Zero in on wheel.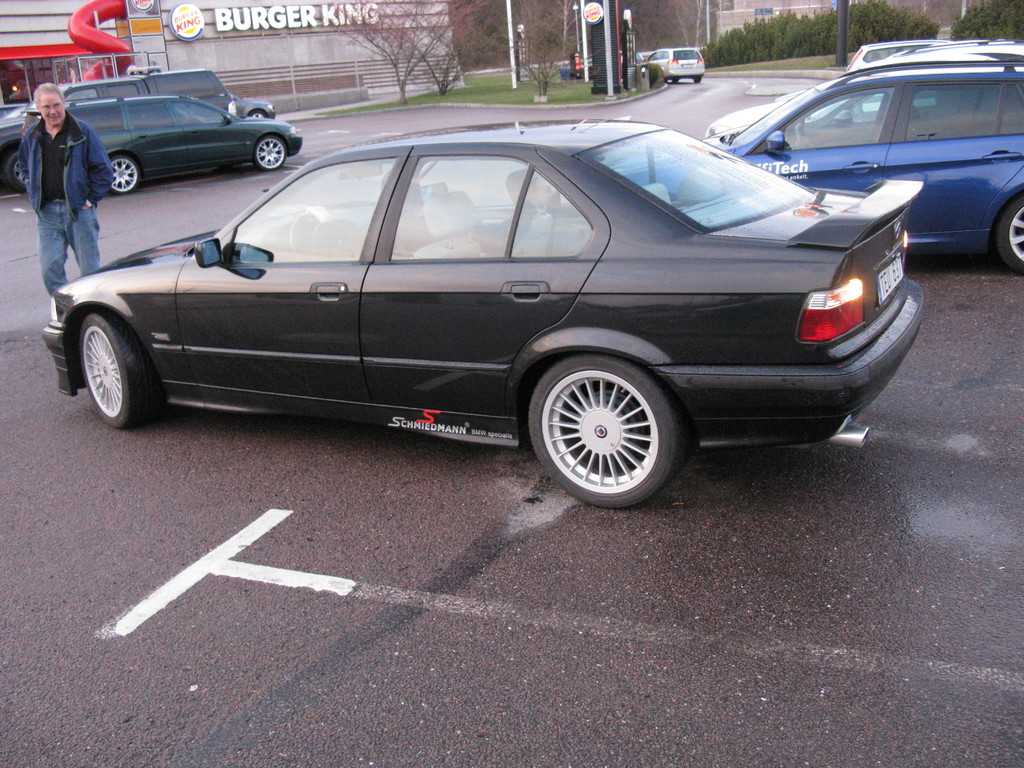
Zeroed in: <box>4,151,27,195</box>.
